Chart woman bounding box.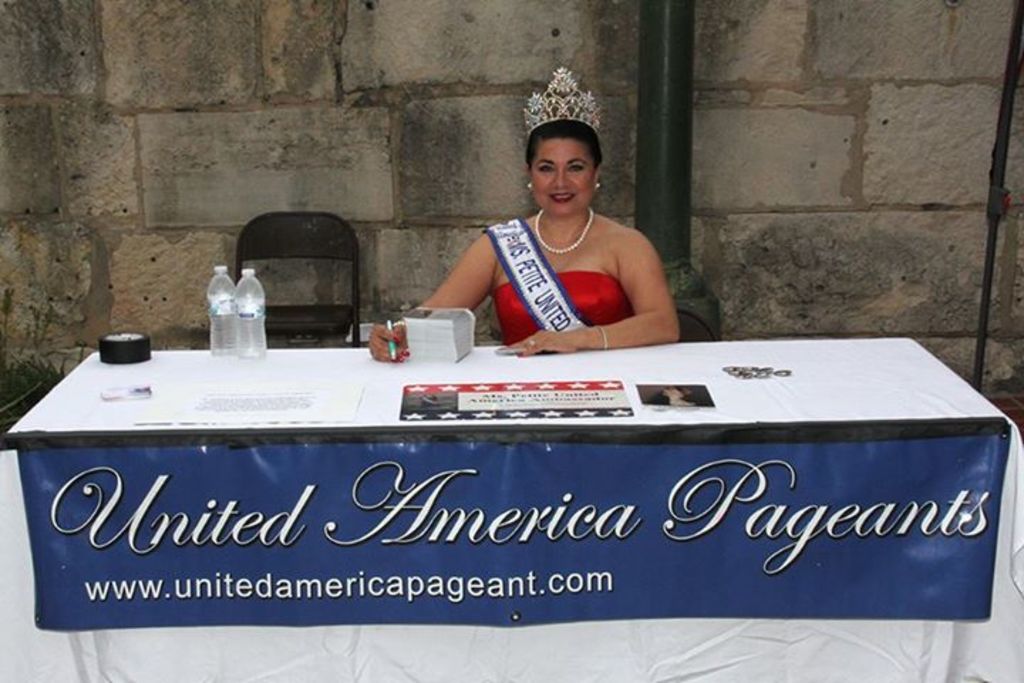
Charted: <region>393, 120, 714, 366</region>.
